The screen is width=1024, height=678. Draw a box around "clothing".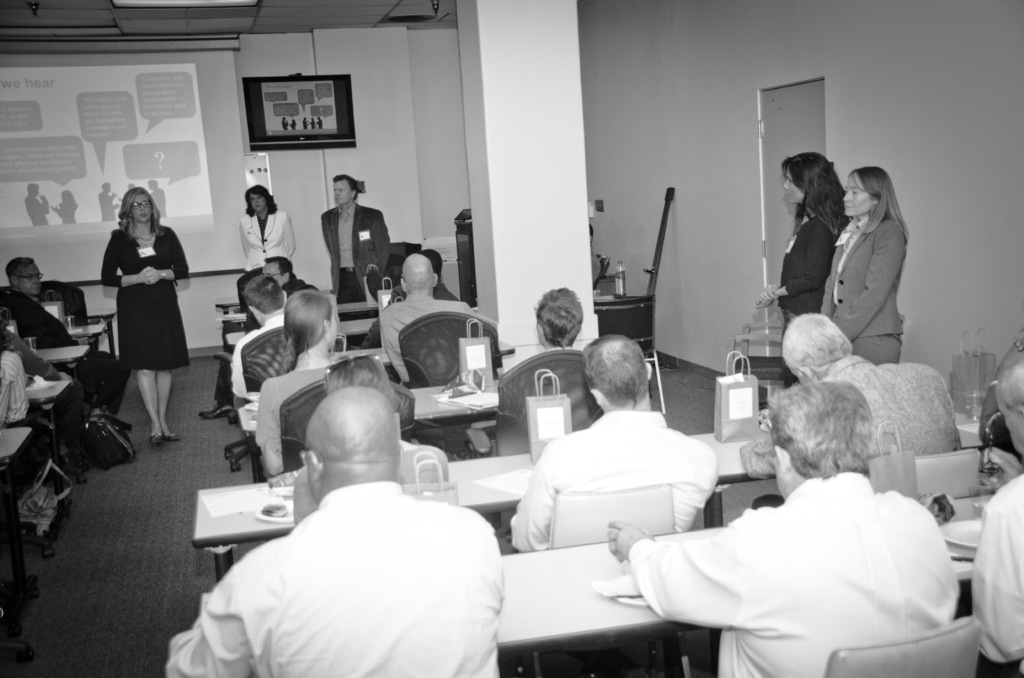
rect(778, 196, 844, 326).
